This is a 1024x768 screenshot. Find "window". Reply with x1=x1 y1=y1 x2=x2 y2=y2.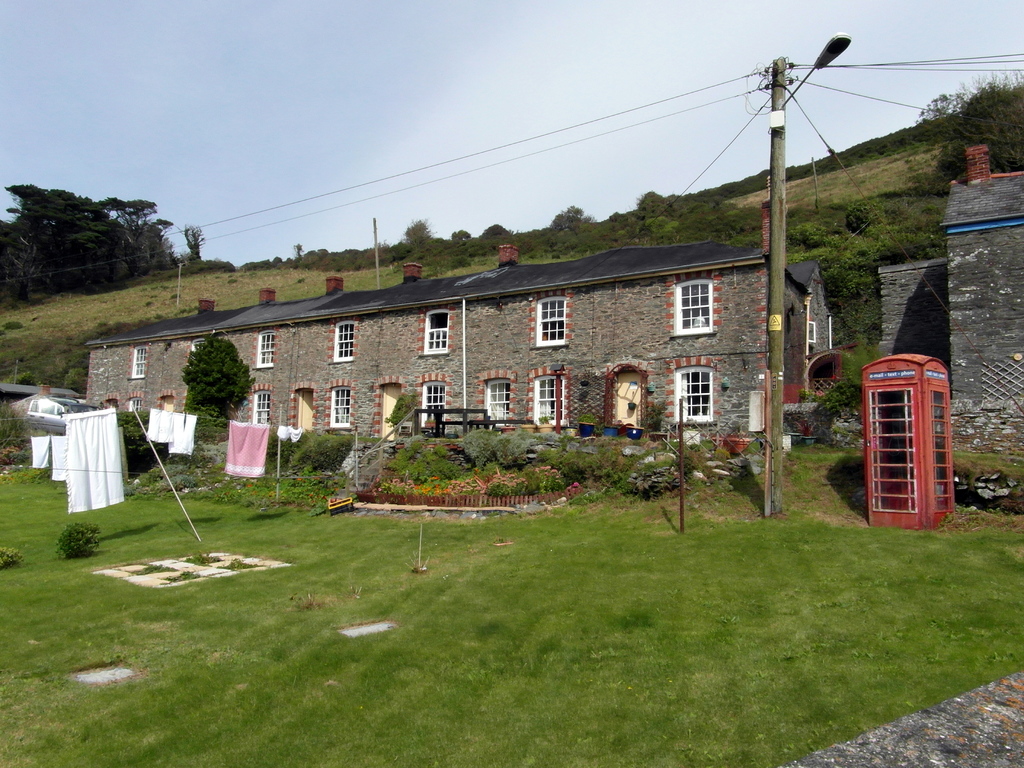
x1=258 y1=333 x2=275 y2=368.
